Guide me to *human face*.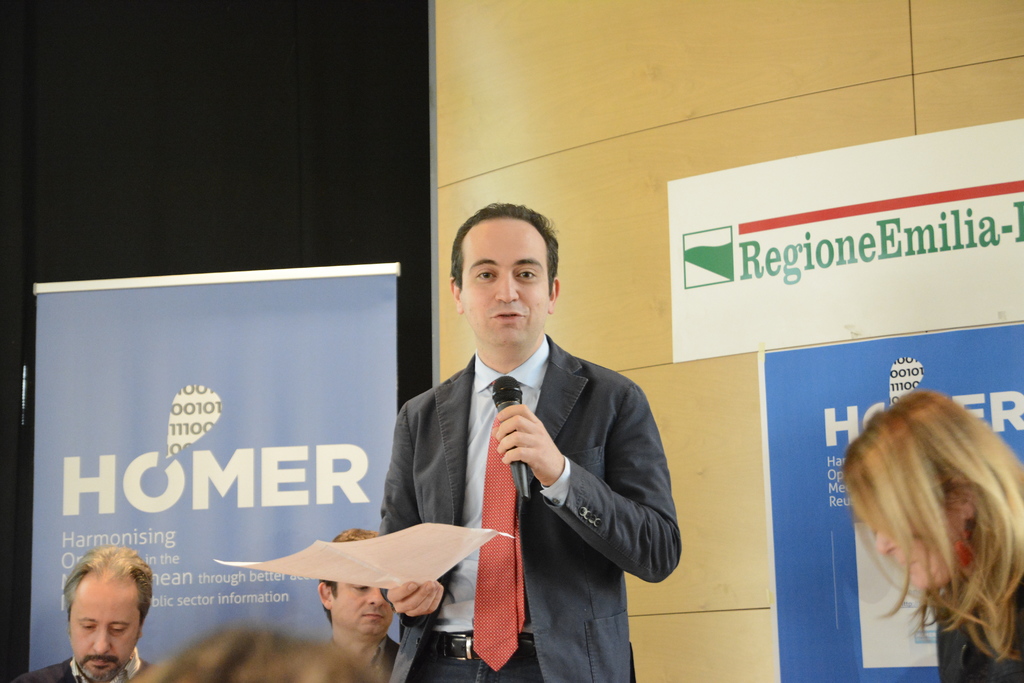
Guidance: region(465, 216, 548, 349).
